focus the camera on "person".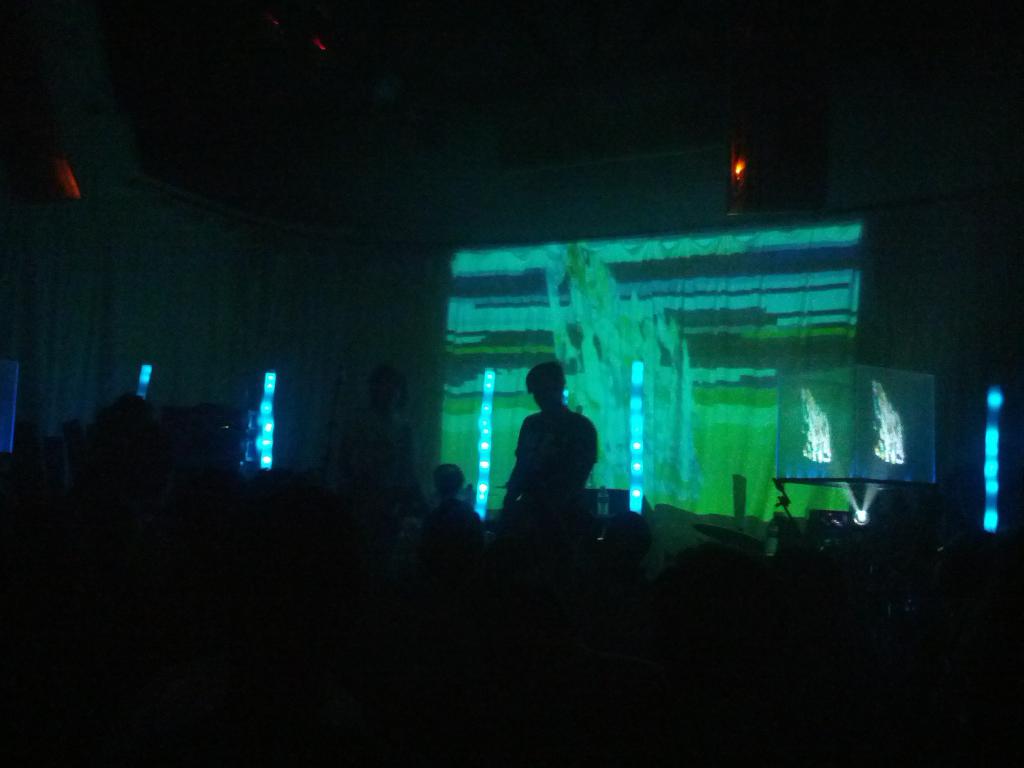
Focus region: [x1=342, y1=372, x2=417, y2=540].
